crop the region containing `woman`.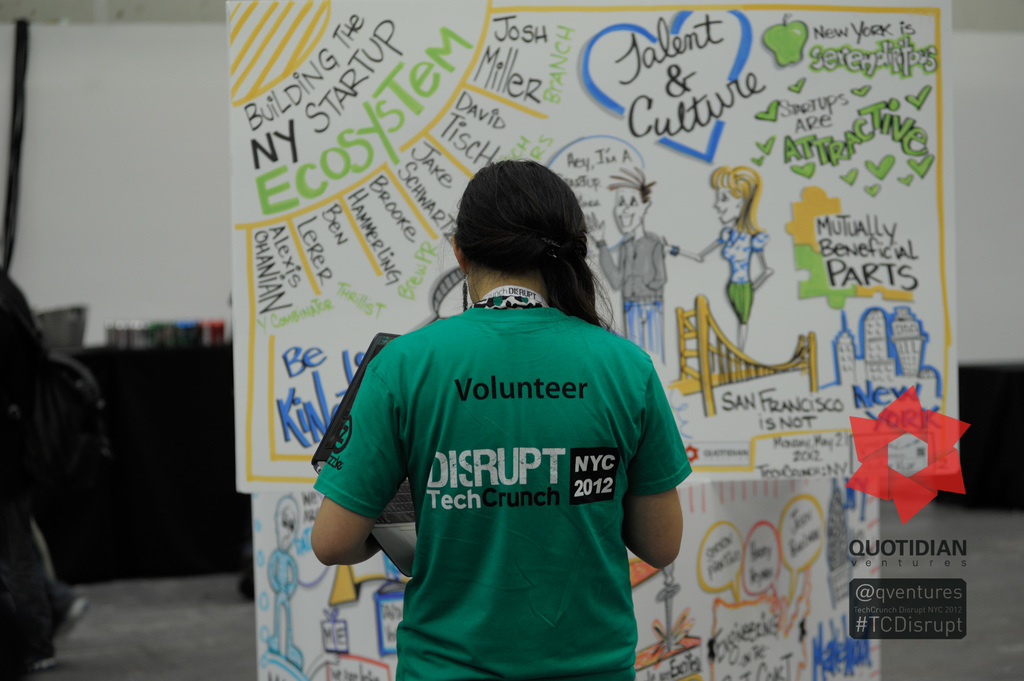
Crop region: detection(291, 164, 737, 664).
